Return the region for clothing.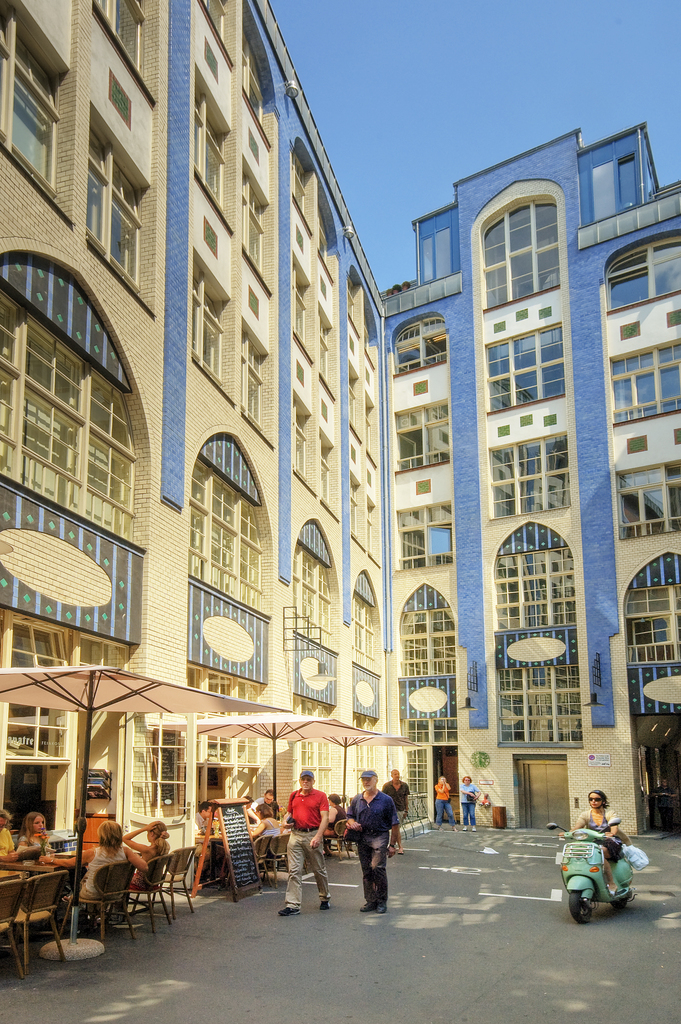
Rect(382, 780, 409, 824).
